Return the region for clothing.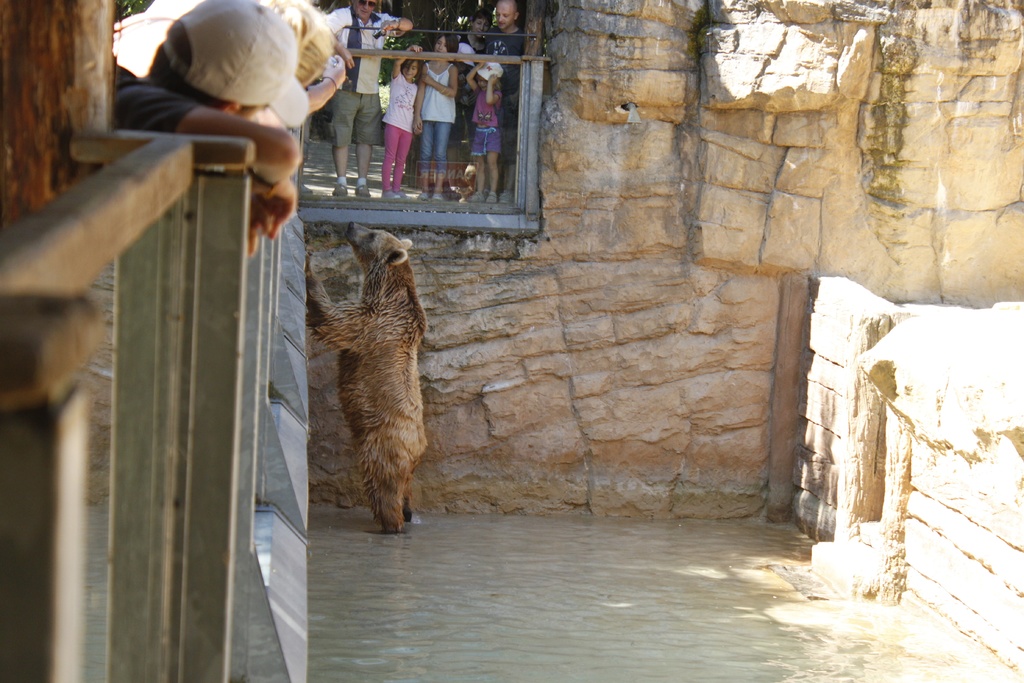
(x1=479, y1=37, x2=527, y2=165).
